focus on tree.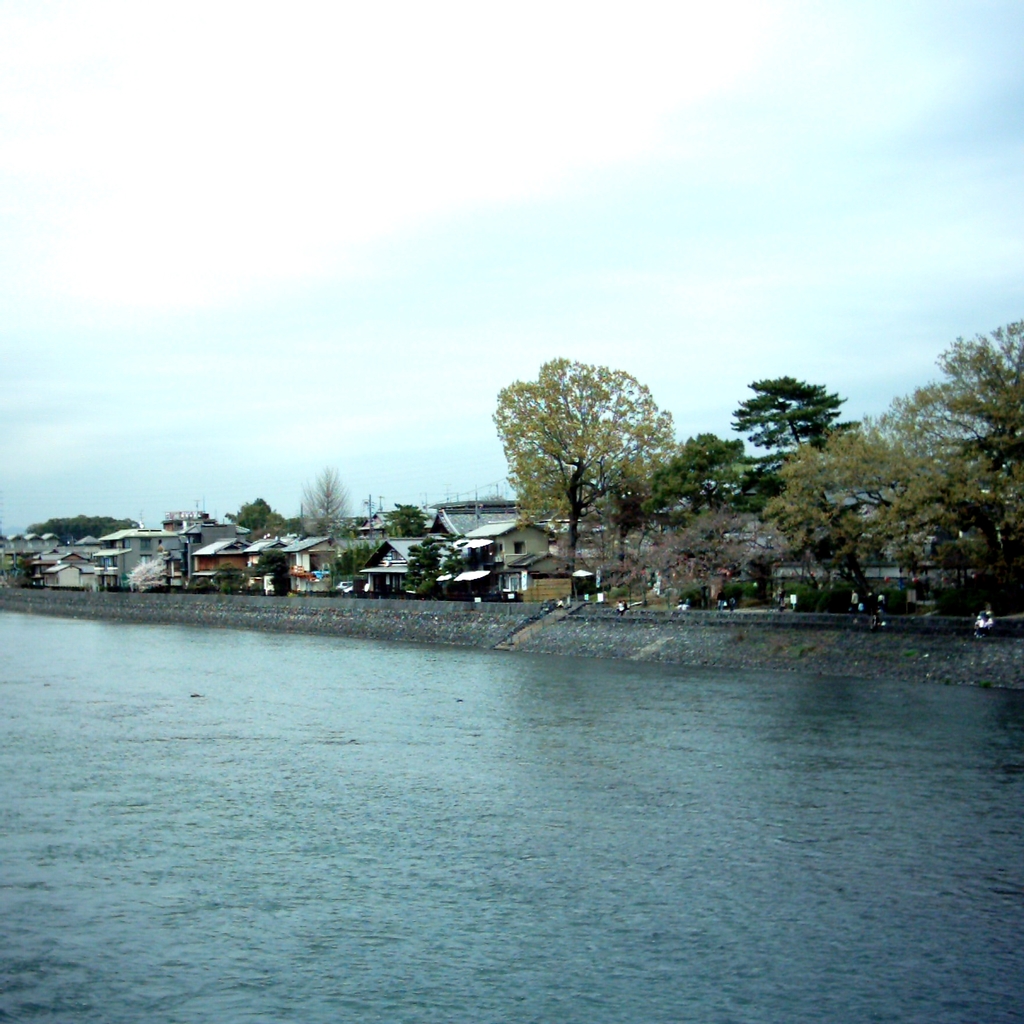
Focused at l=382, t=502, r=431, b=536.
